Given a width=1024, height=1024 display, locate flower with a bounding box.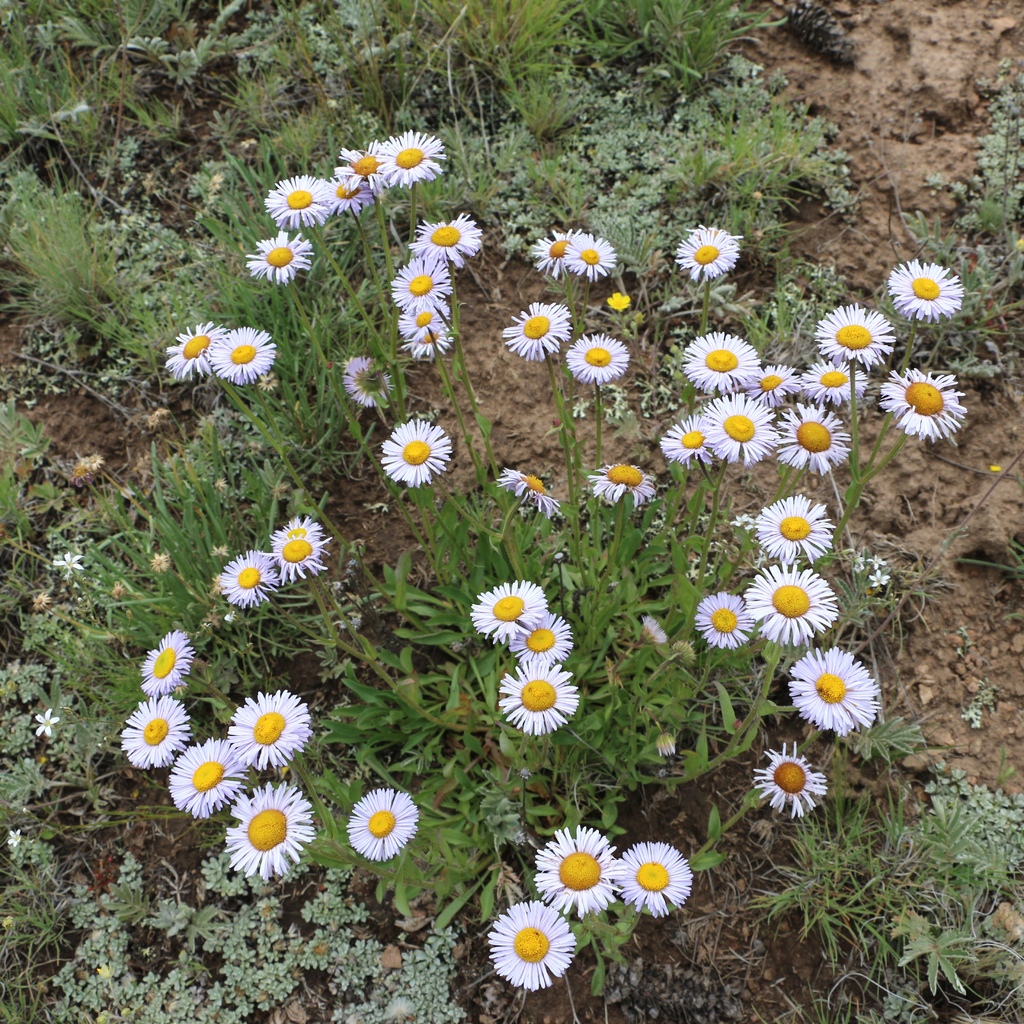
Located: (left=563, top=230, right=618, bottom=286).
